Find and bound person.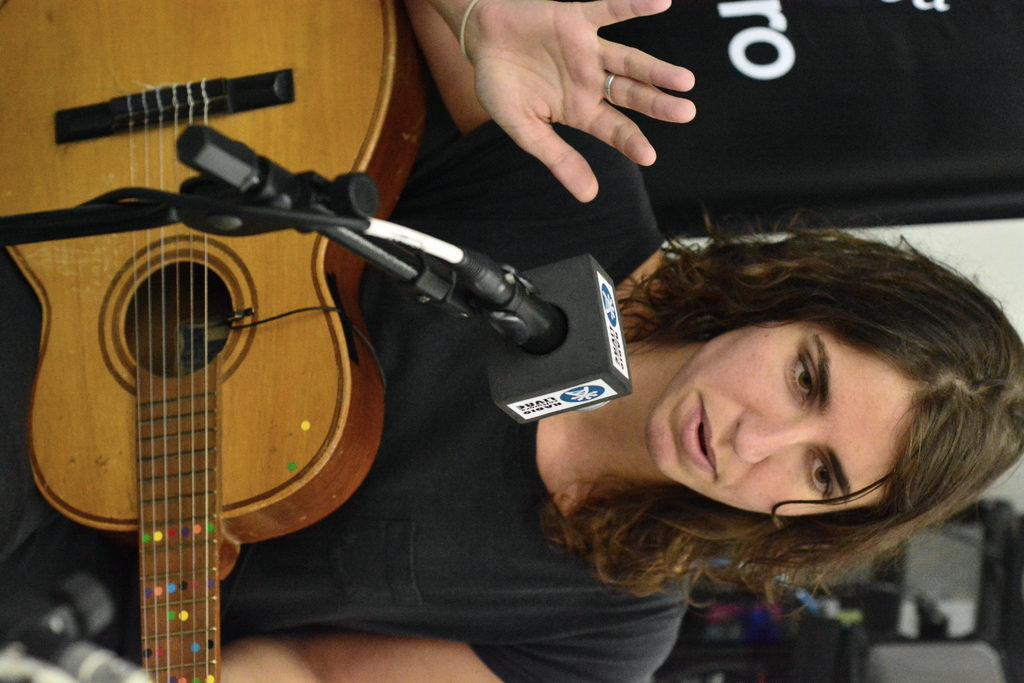
Bound: locate(0, 0, 1023, 682).
